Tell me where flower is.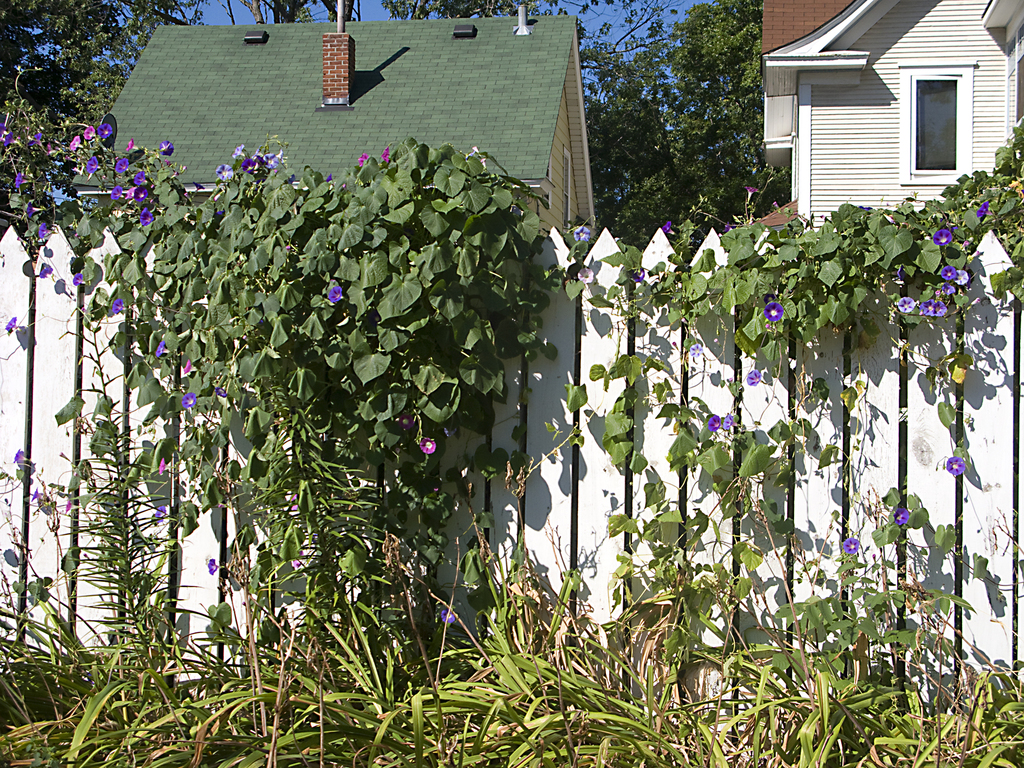
flower is at pyautogui.locateOnScreen(746, 371, 760, 385).
